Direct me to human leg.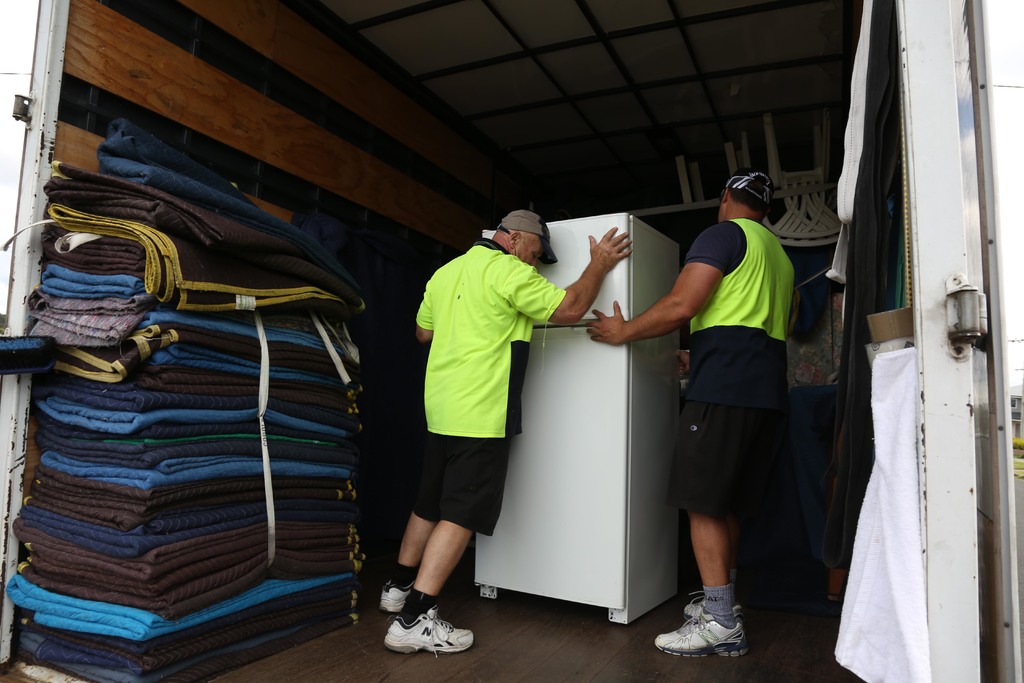
Direction: (378,512,435,609).
